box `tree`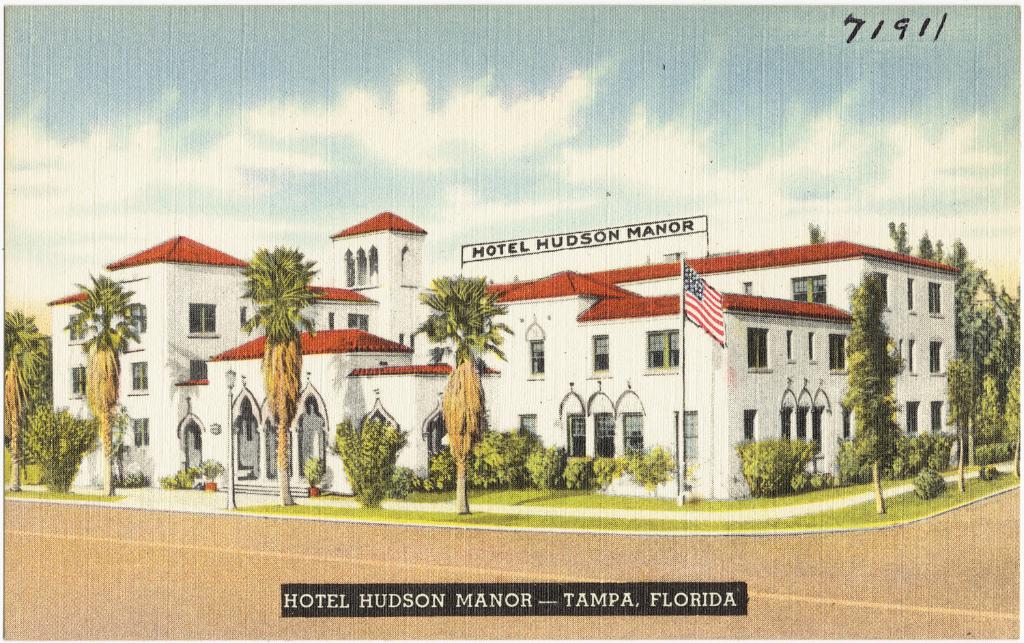
x1=18, y1=403, x2=94, y2=497
